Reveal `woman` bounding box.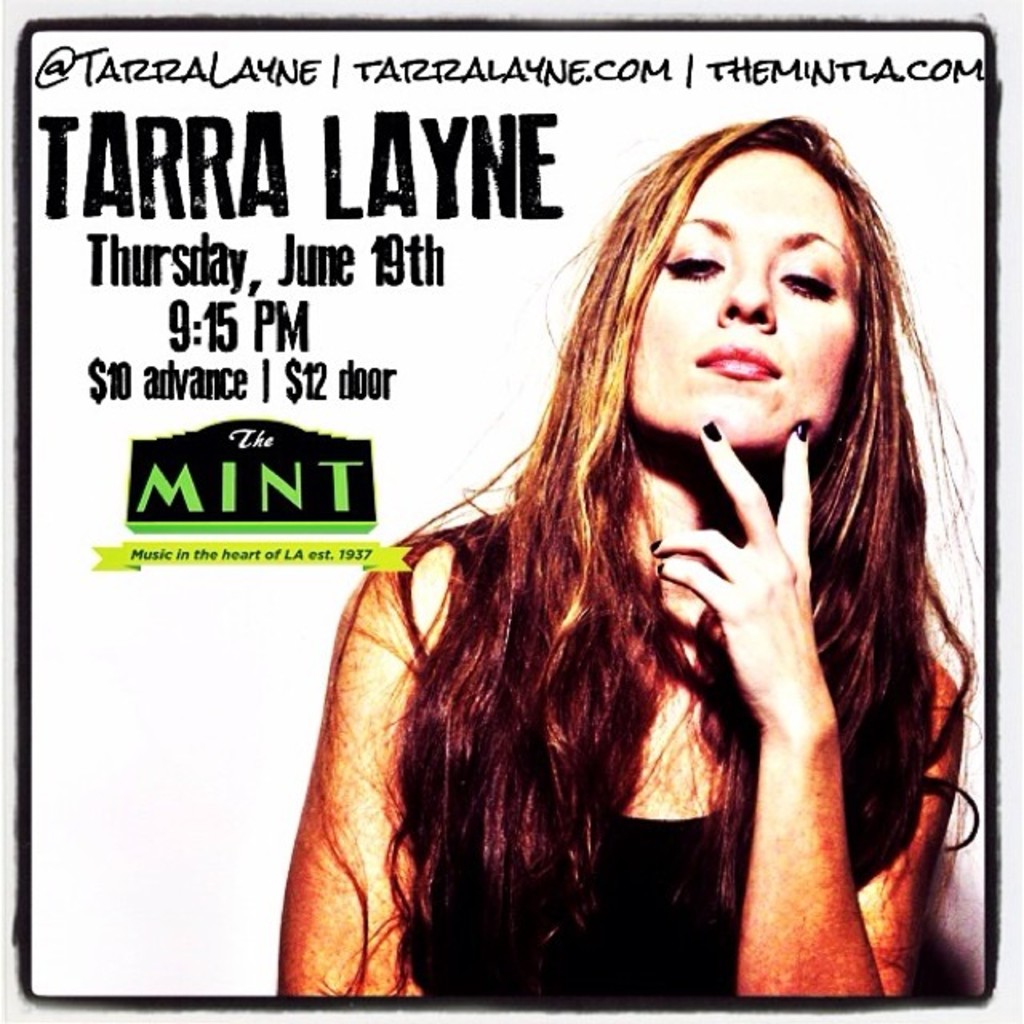
Revealed: [left=275, top=78, right=976, bottom=1018].
